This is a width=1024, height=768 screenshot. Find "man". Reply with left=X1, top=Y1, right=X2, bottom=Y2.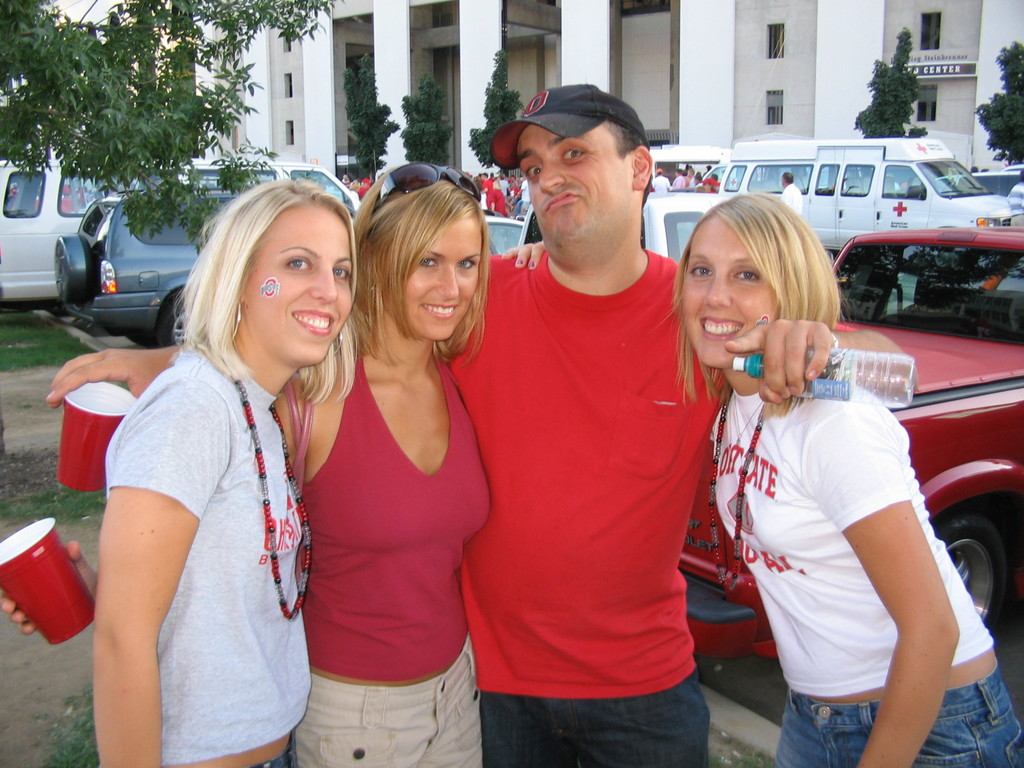
left=47, top=83, right=833, bottom=767.
